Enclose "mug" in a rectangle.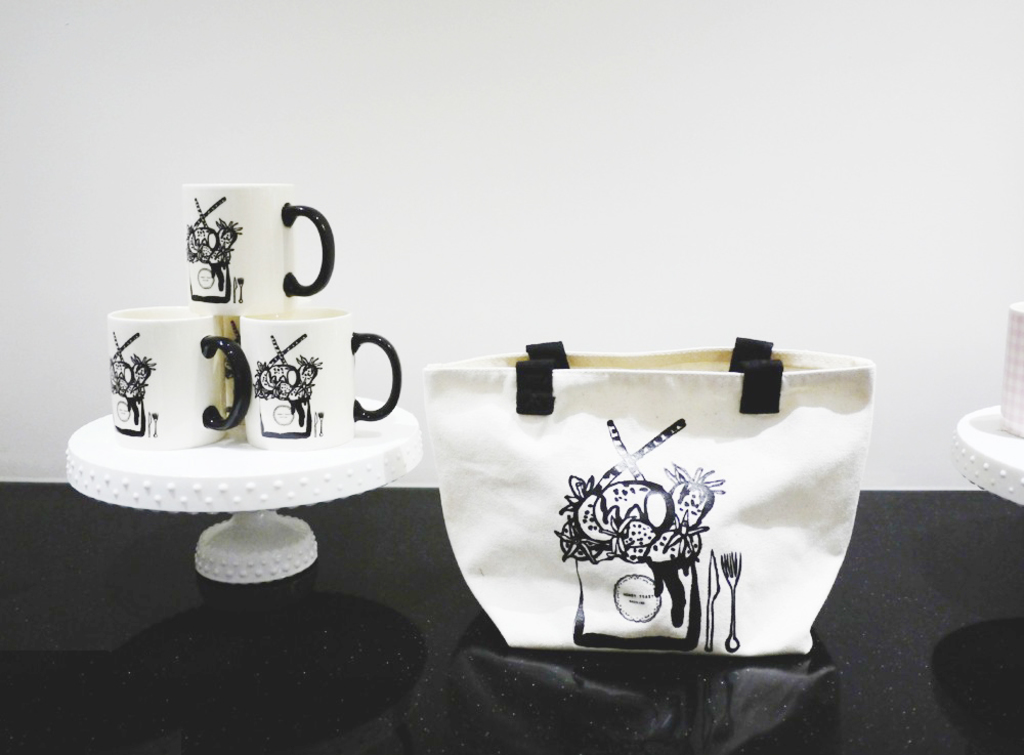
bbox(224, 313, 242, 407).
